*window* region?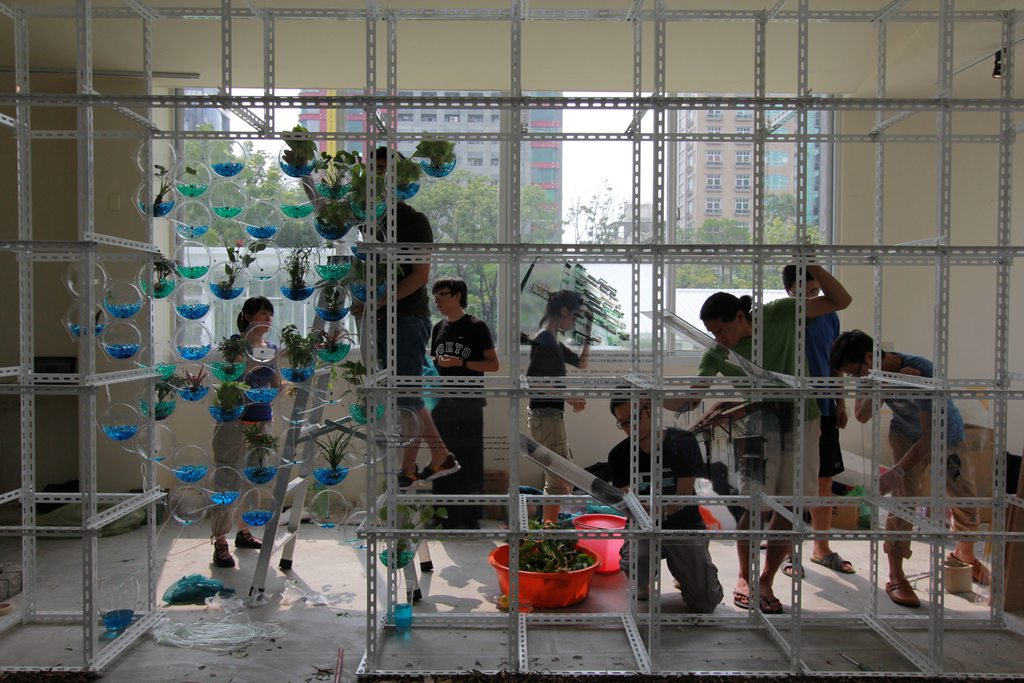
bbox=(702, 167, 721, 196)
